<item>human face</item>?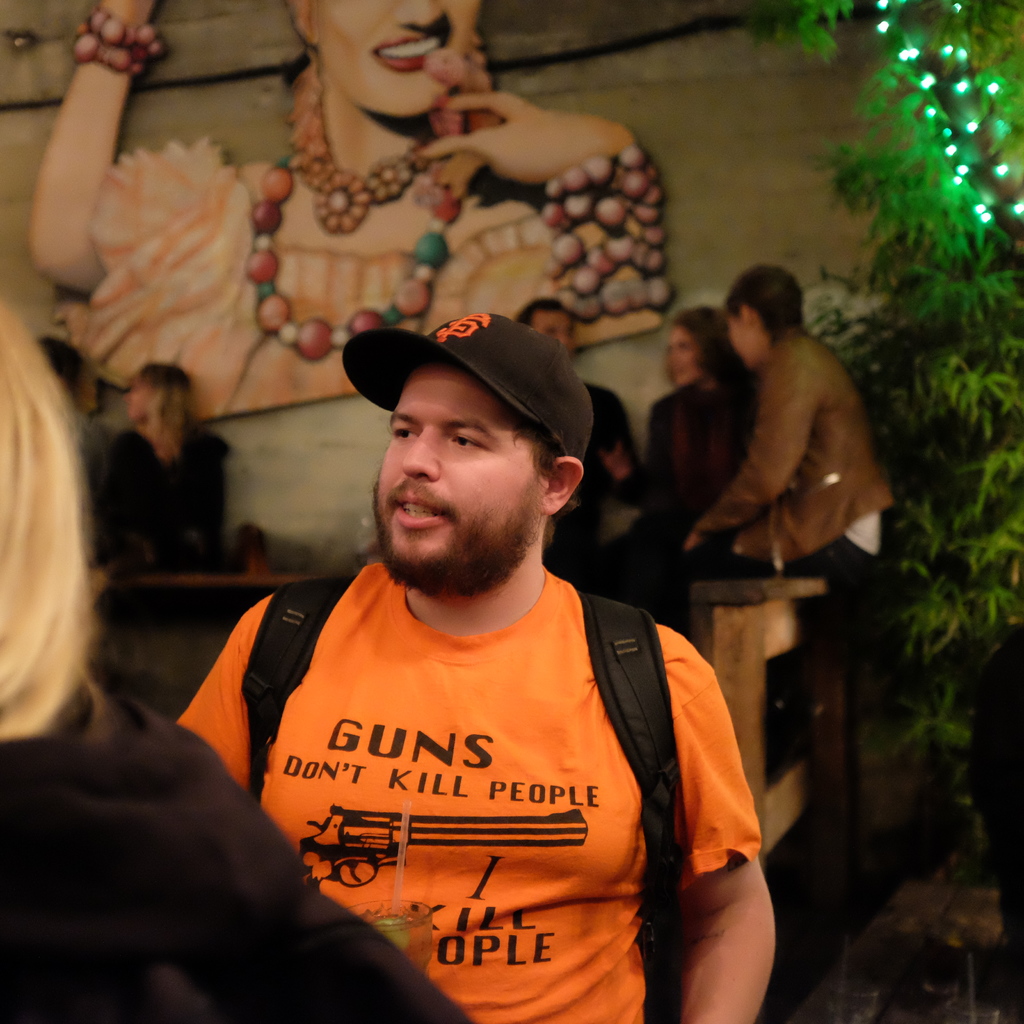
pyautogui.locateOnScreen(127, 383, 148, 421)
